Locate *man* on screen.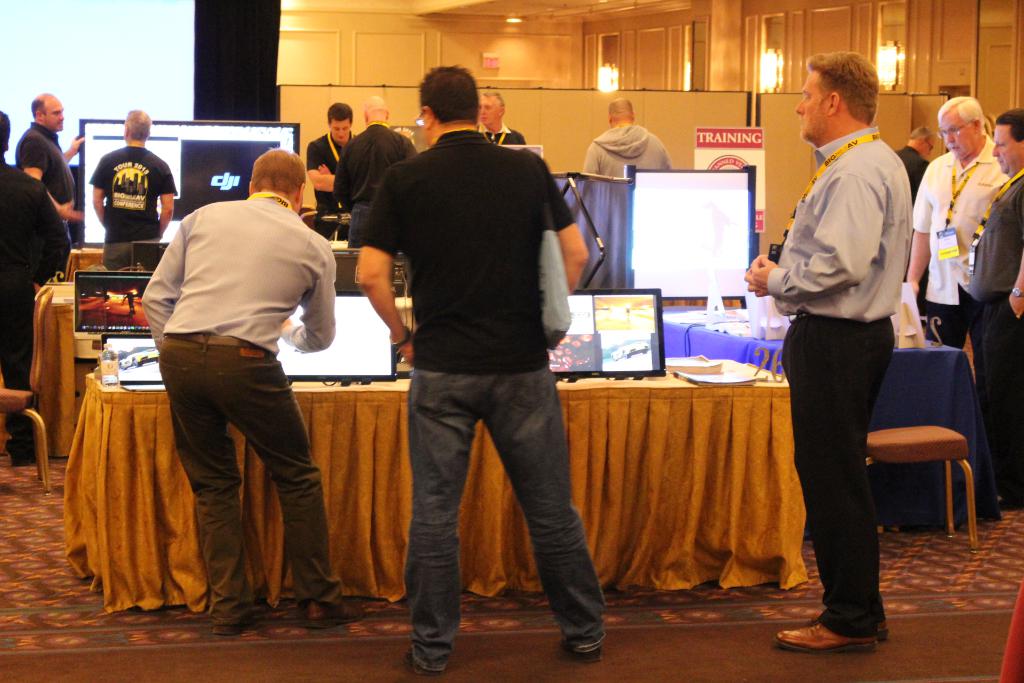
On screen at 577/95/675/286.
